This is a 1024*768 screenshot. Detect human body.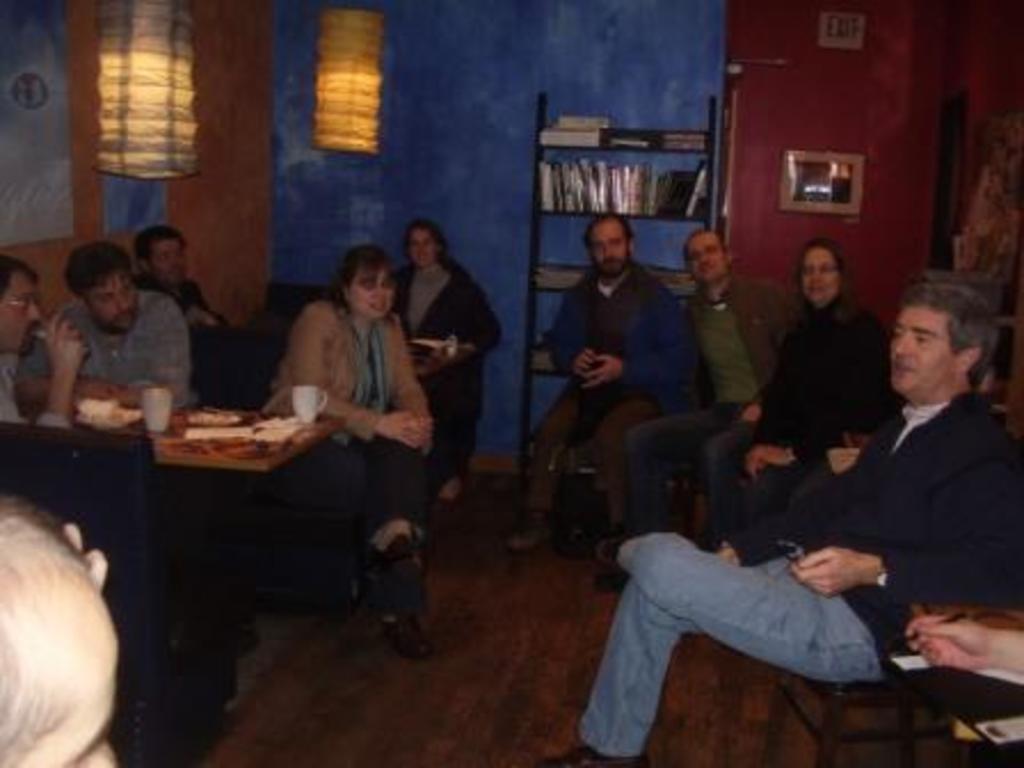
[128,274,238,407].
